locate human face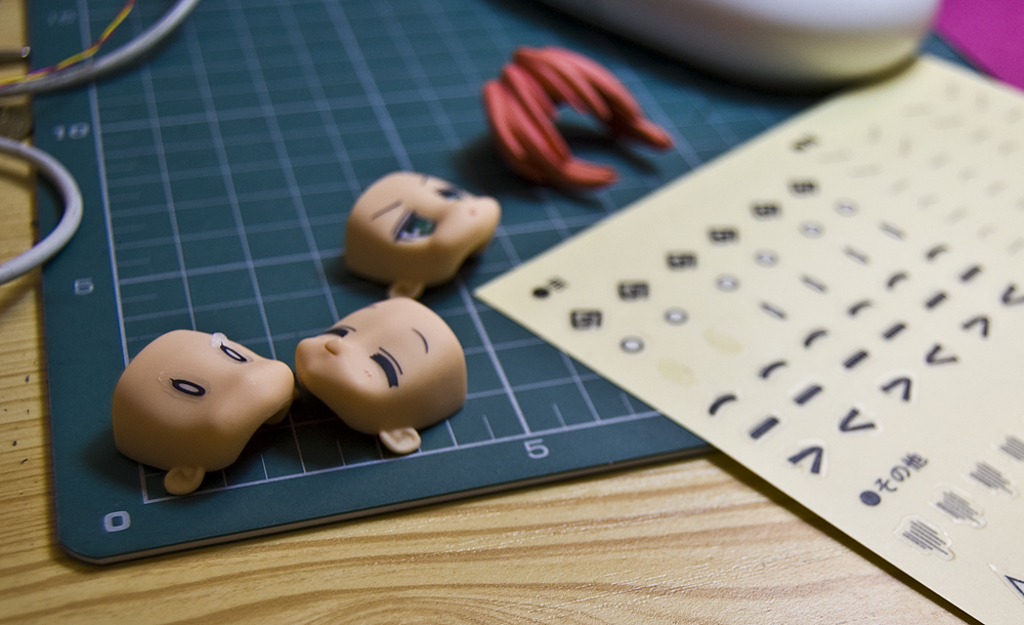
292:292:458:431
